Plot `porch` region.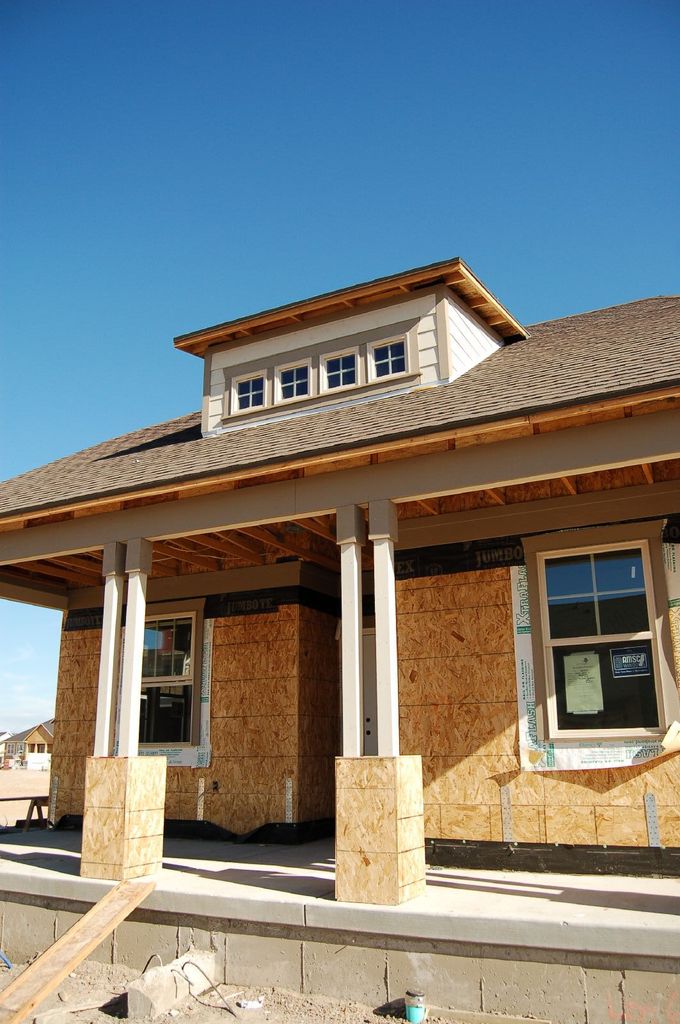
Plotted at box=[0, 838, 677, 1007].
